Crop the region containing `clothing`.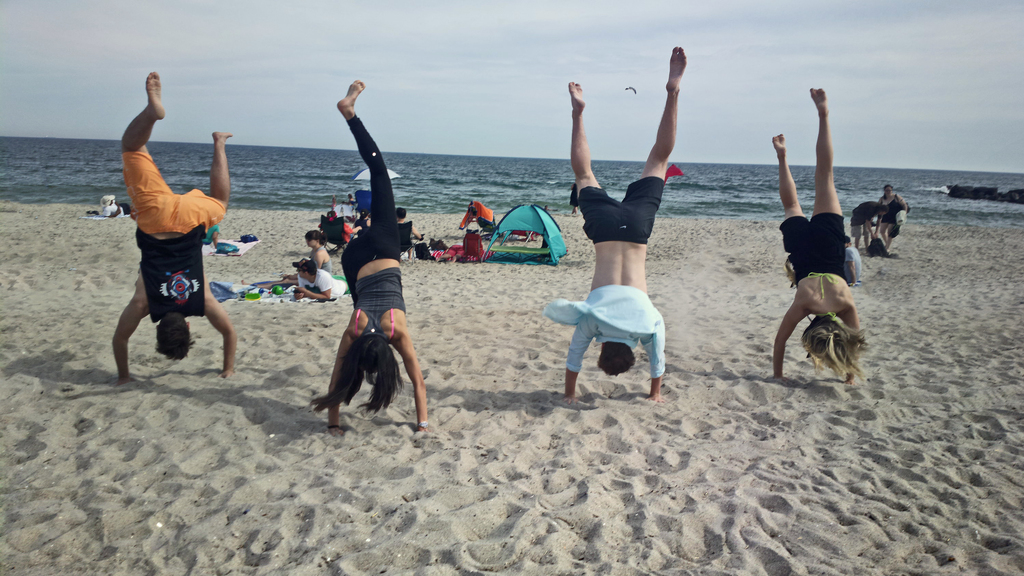
Crop region: box=[850, 200, 876, 239].
